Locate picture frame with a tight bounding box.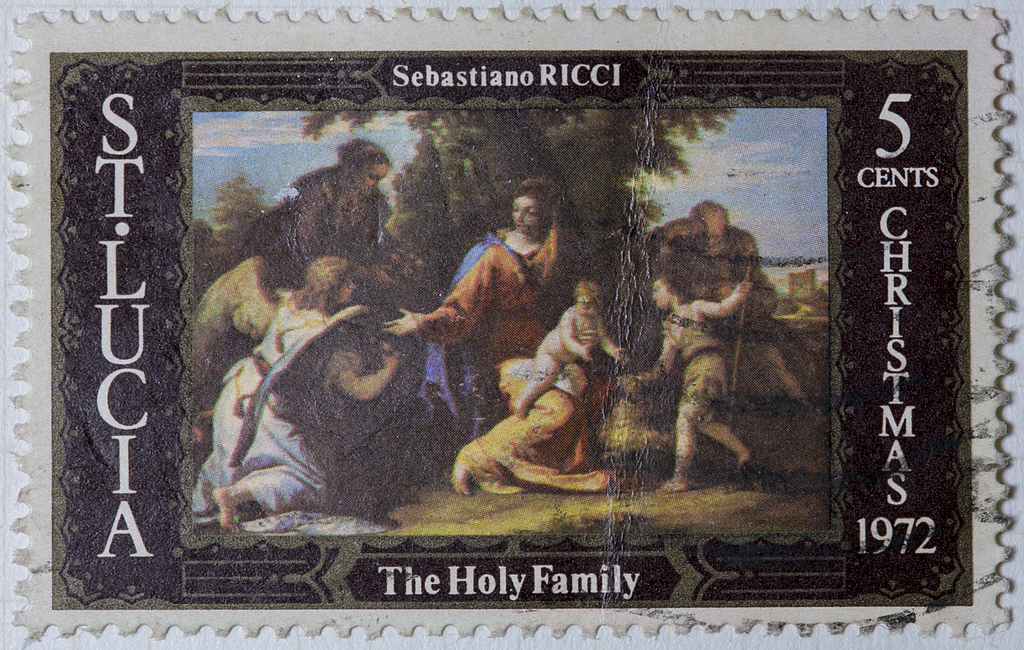
box=[10, 39, 986, 637].
